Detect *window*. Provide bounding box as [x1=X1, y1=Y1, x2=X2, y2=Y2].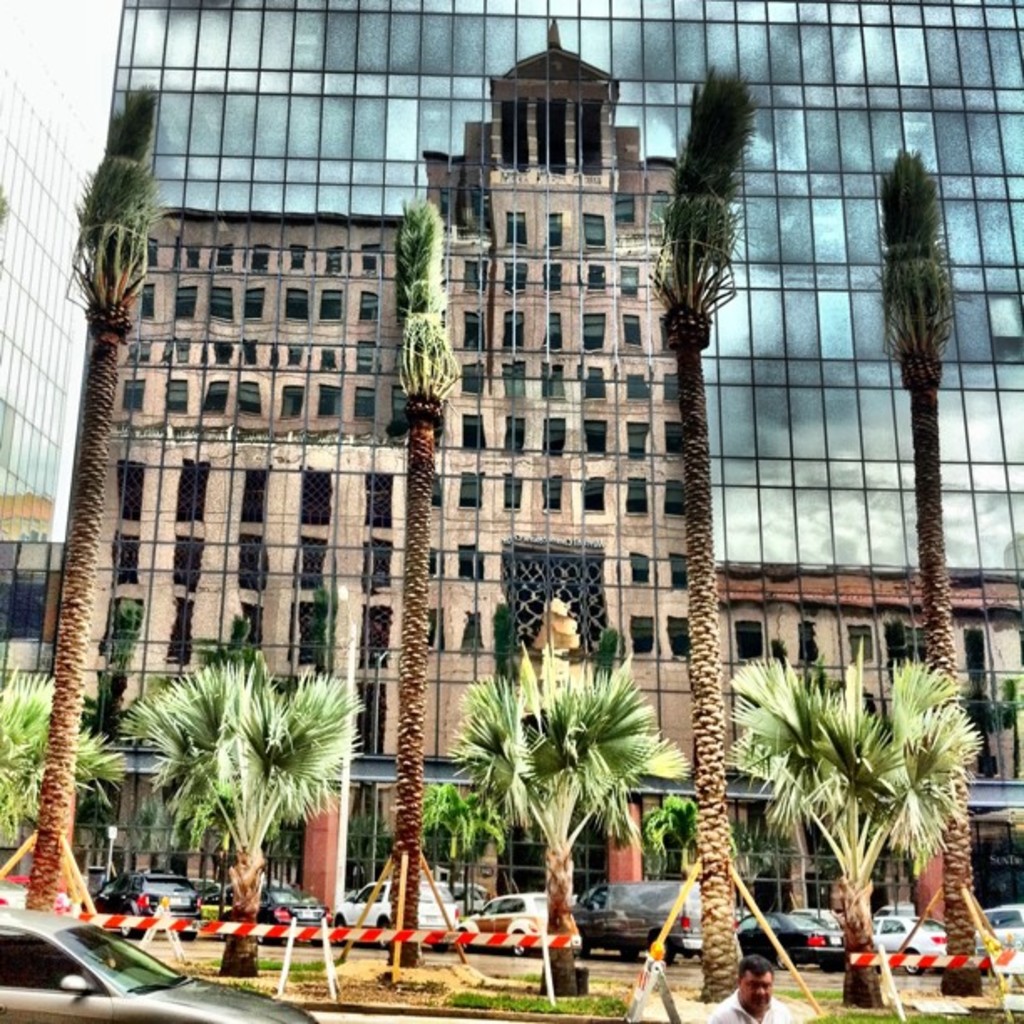
[x1=611, y1=199, x2=644, y2=224].
